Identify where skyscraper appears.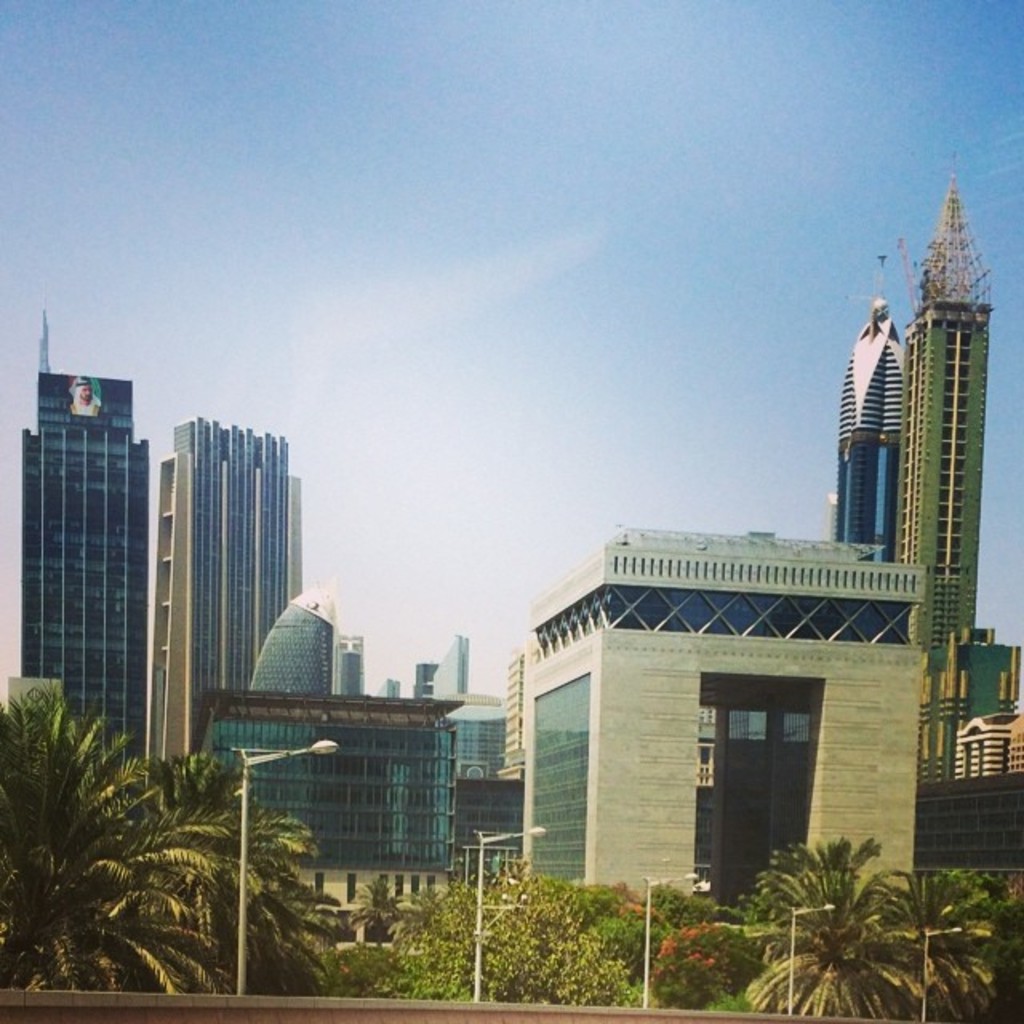
Appears at [826,242,917,558].
